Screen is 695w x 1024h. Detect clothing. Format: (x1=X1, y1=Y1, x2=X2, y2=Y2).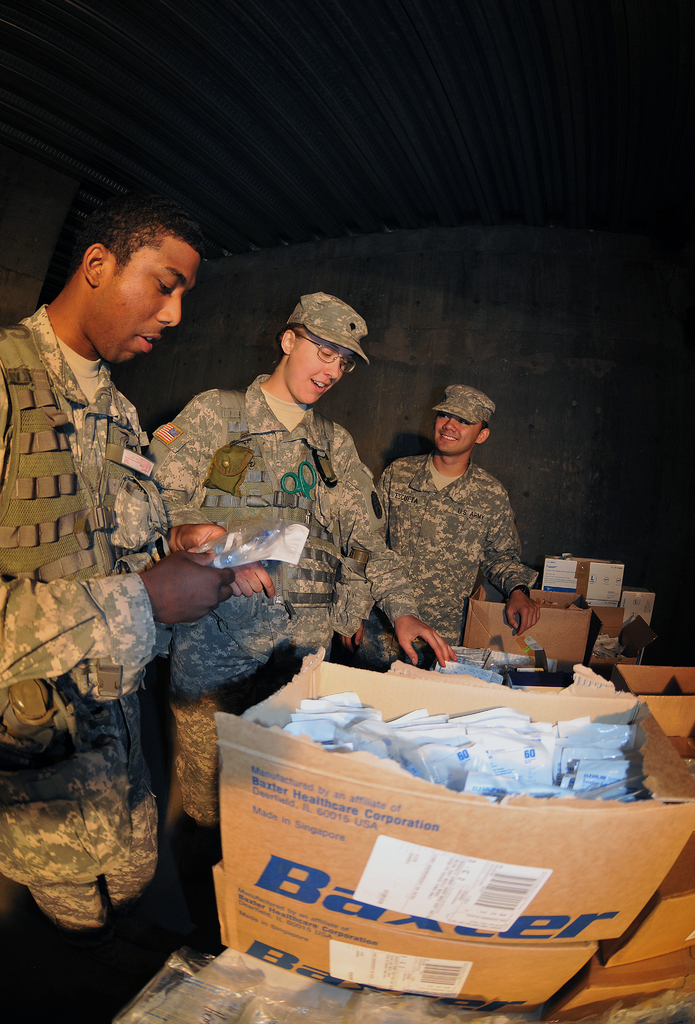
(x1=0, y1=307, x2=176, y2=938).
